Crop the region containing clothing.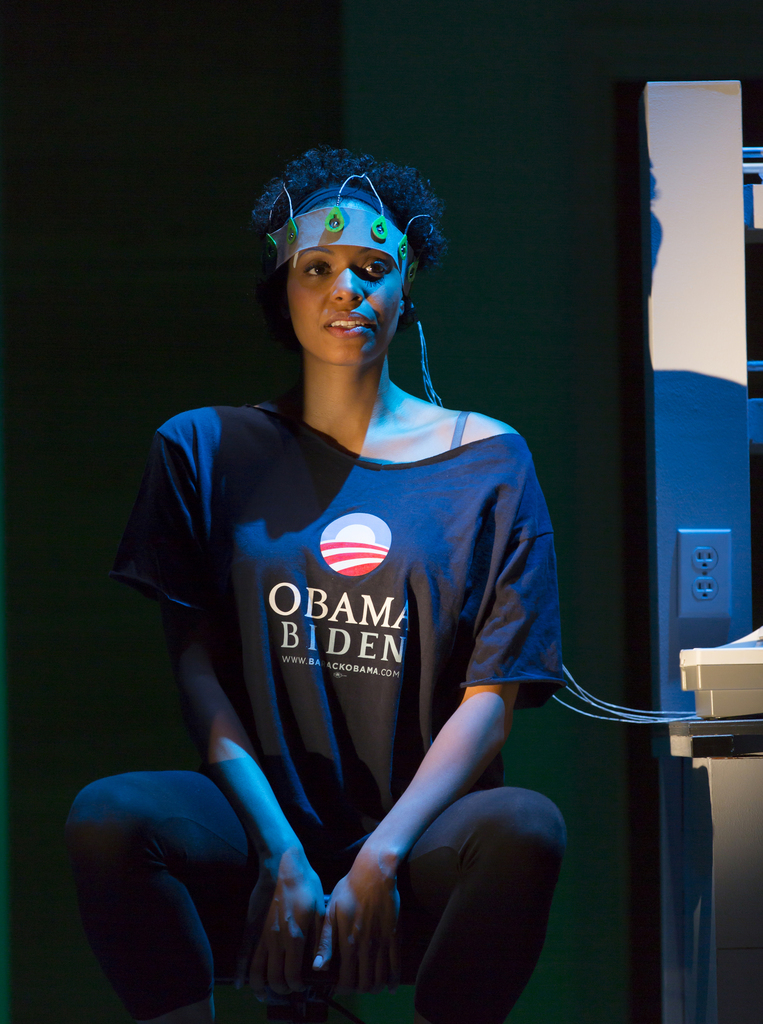
Crop region: [58, 398, 568, 1019].
